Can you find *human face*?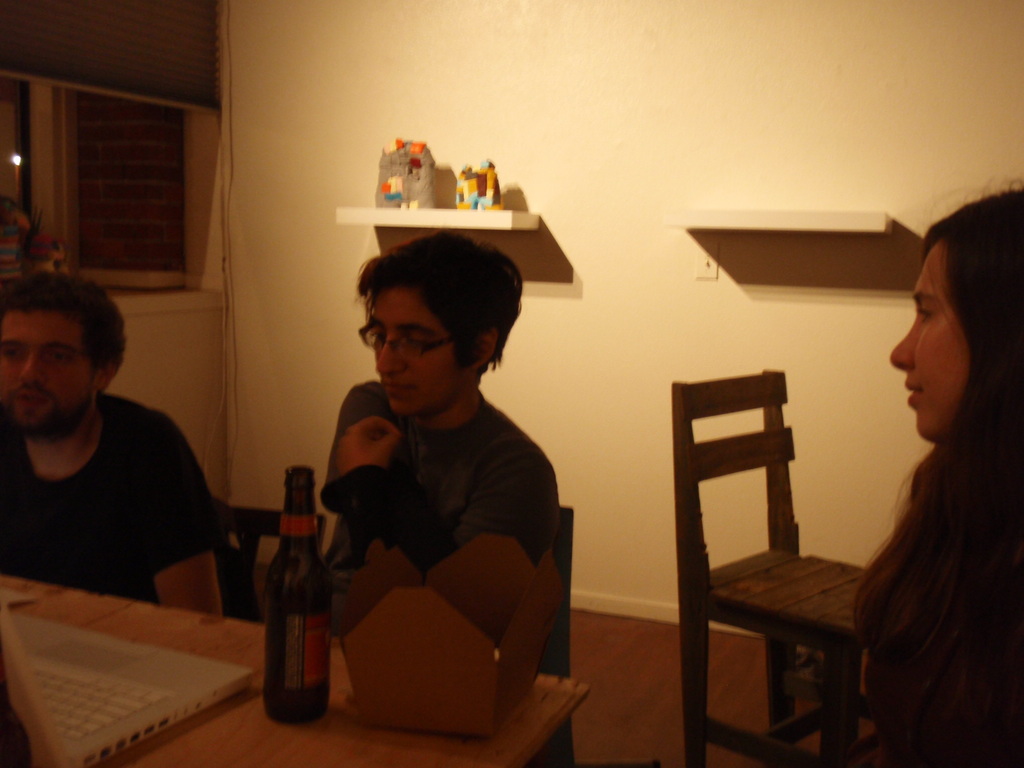
Yes, bounding box: locate(367, 289, 469, 415).
